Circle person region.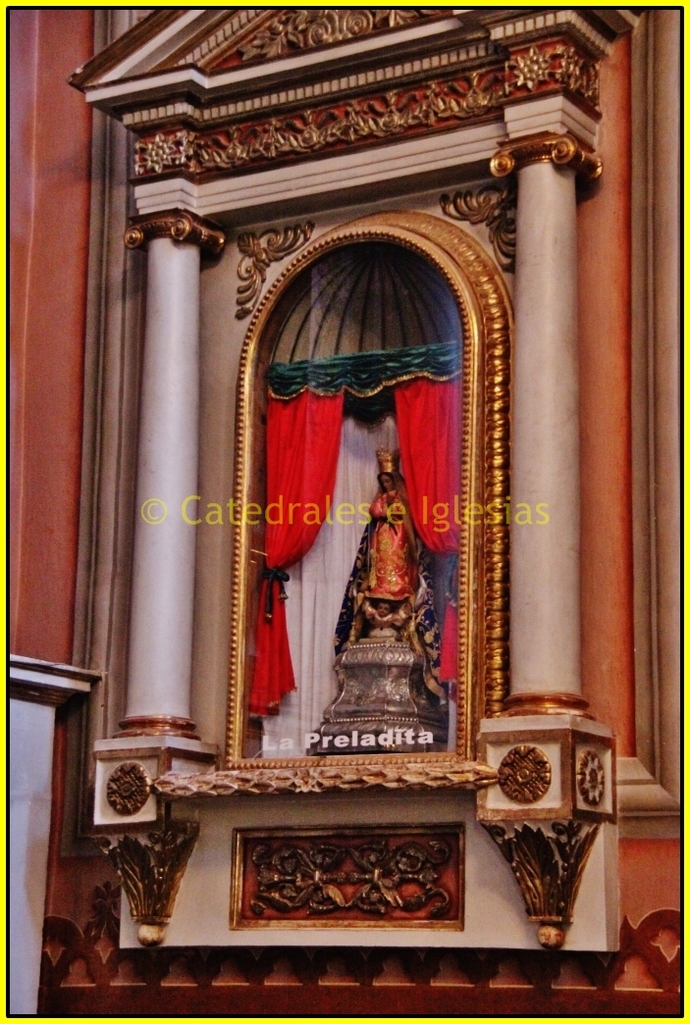
Region: 364,447,433,603.
